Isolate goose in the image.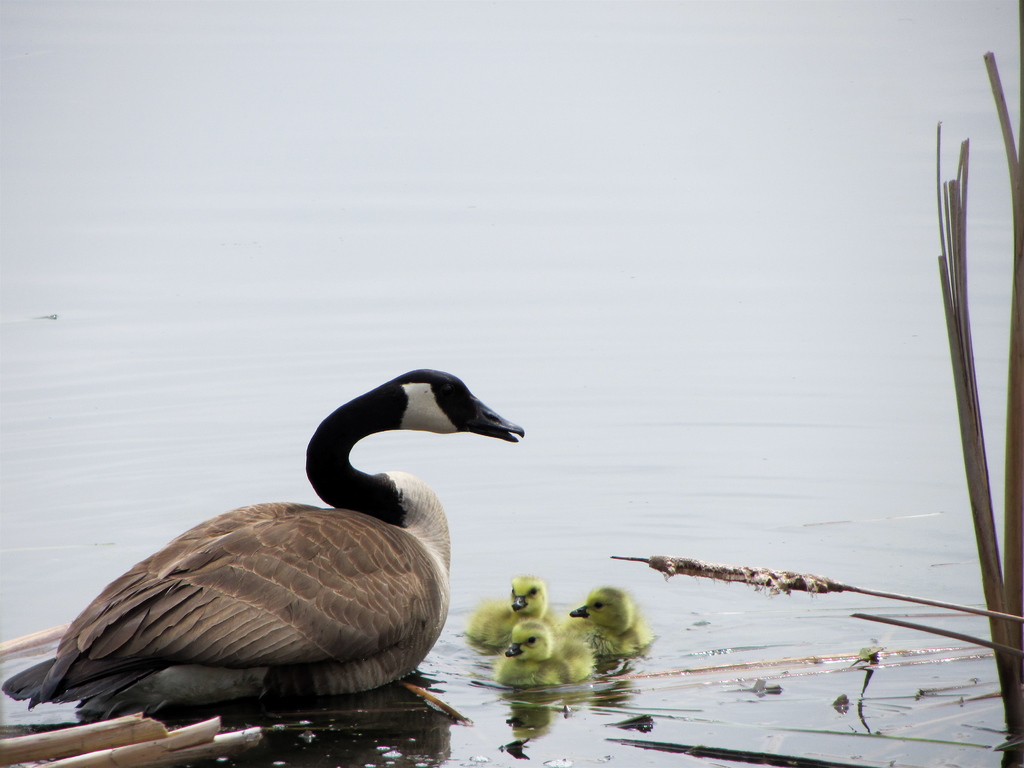
Isolated region: box(0, 363, 526, 715).
